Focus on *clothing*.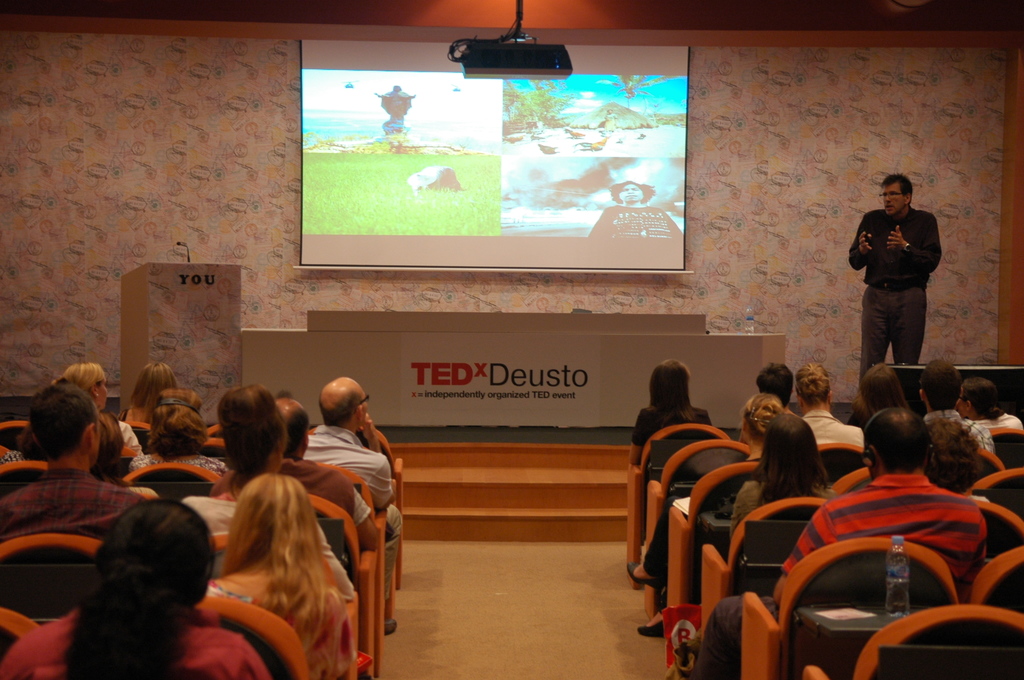
Focused at pyautogui.locateOnScreen(630, 404, 719, 460).
